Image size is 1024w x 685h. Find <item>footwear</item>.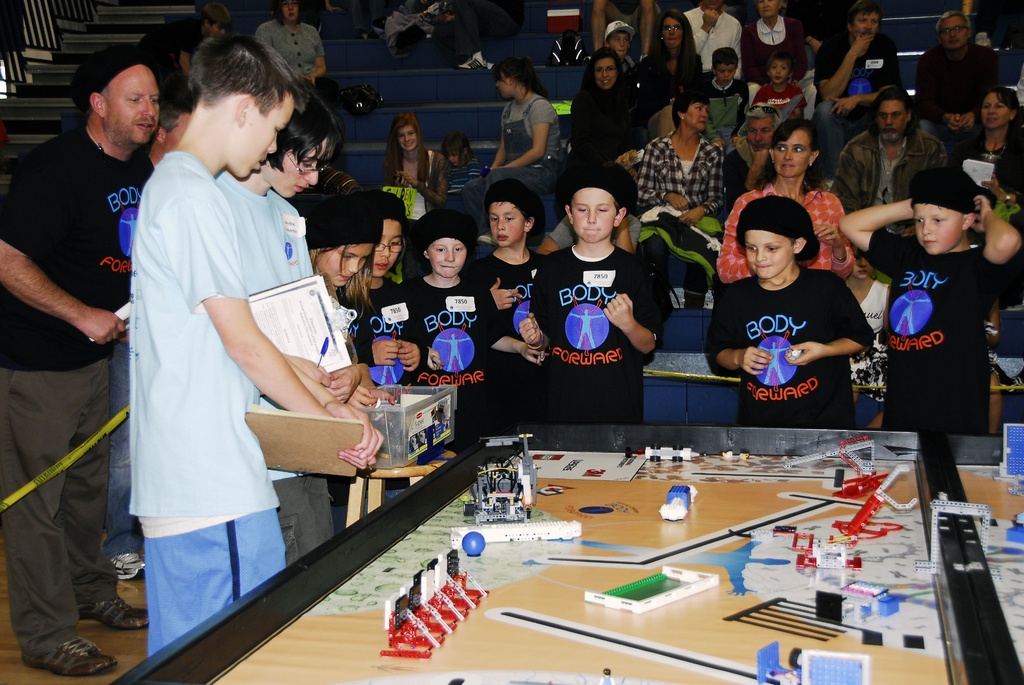
22:640:112:674.
